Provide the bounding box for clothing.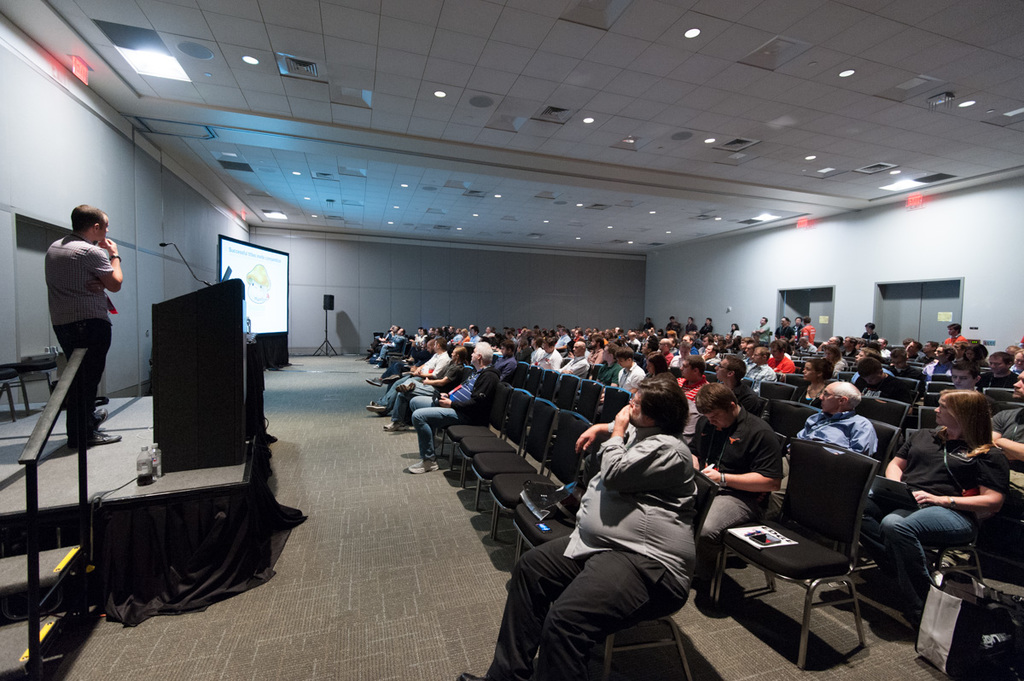
(925, 355, 955, 379).
